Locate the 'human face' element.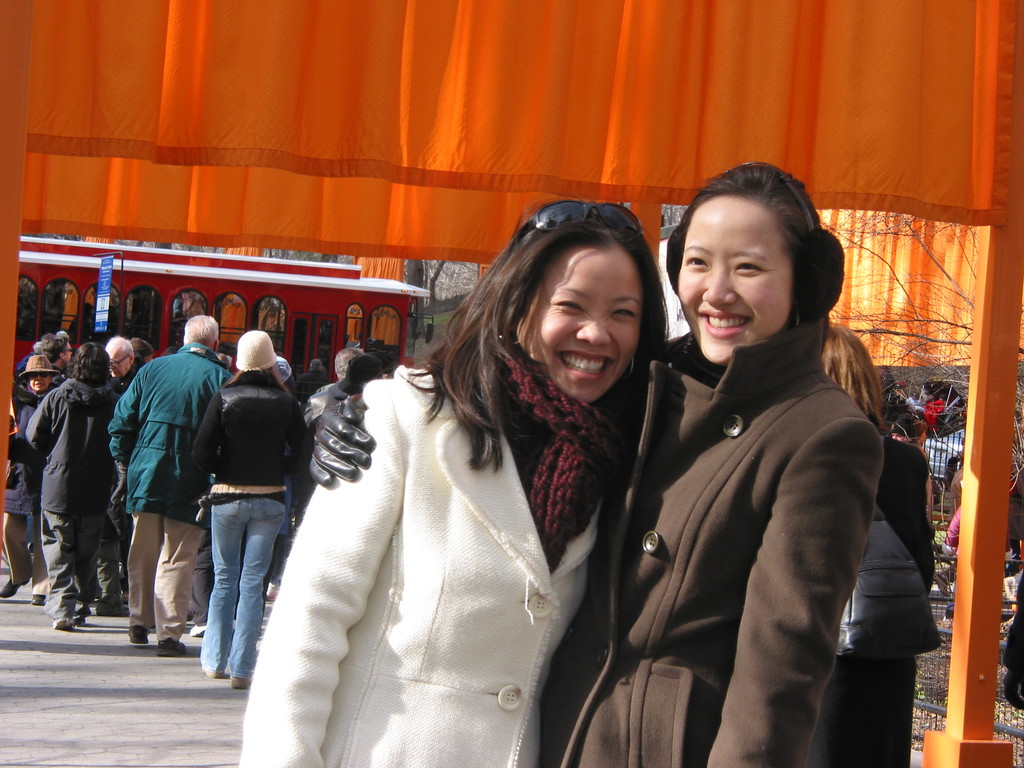
Element bbox: l=29, t=376, r=53, b=390.
